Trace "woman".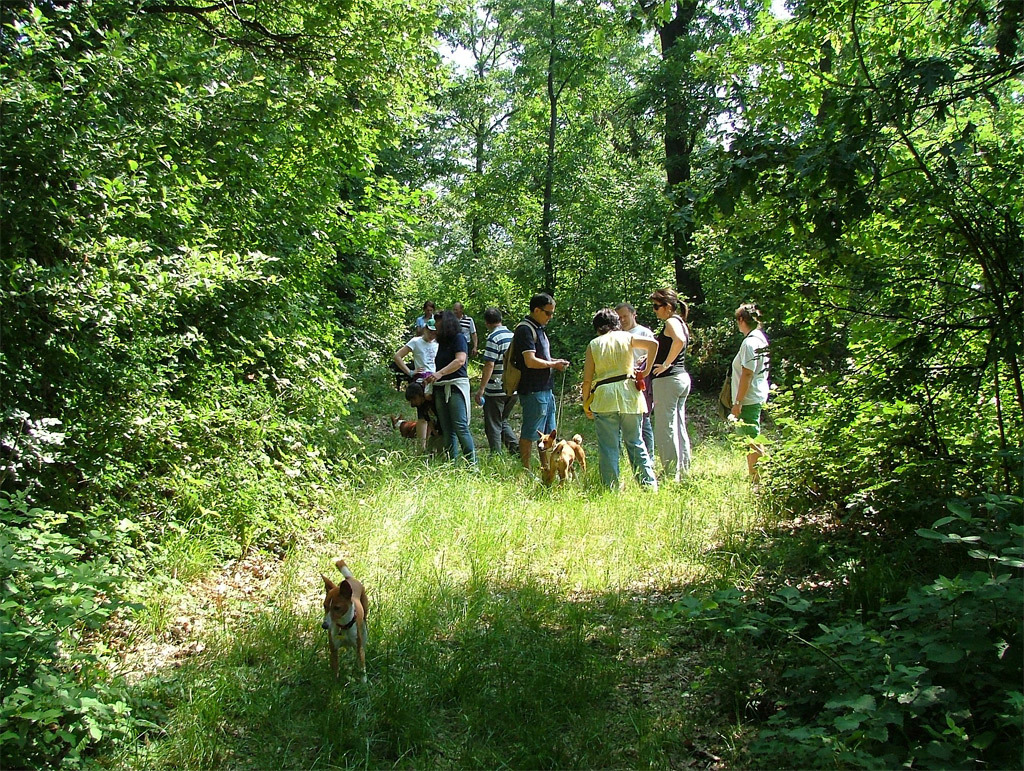
Traced to rect(424, 315, 475, 474).
